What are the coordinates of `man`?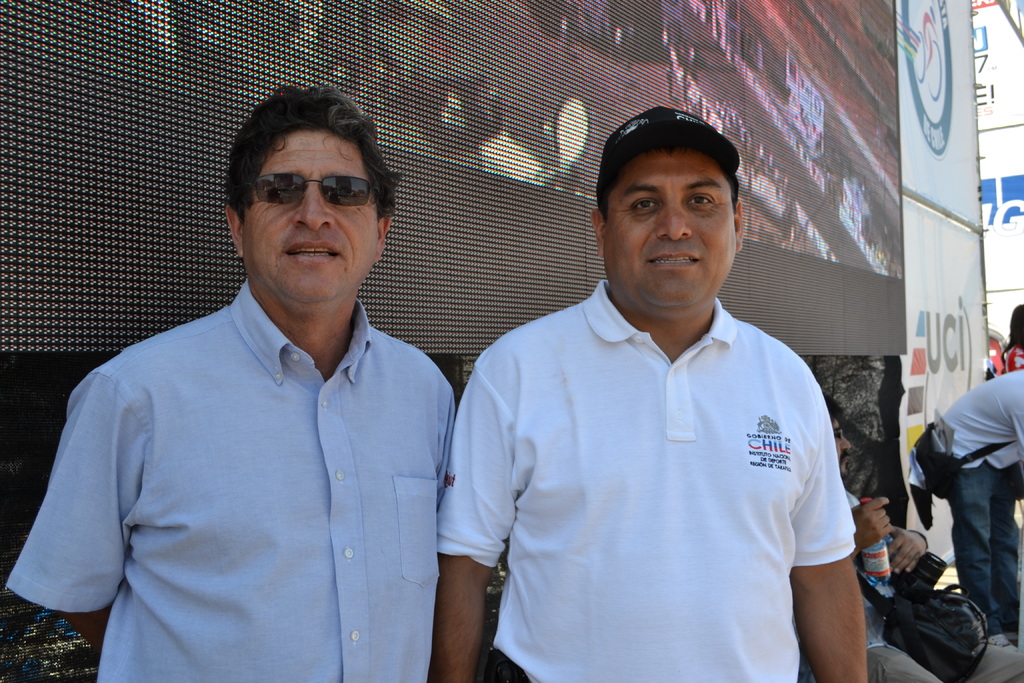
select_region(909, 372, 1023, 638).
